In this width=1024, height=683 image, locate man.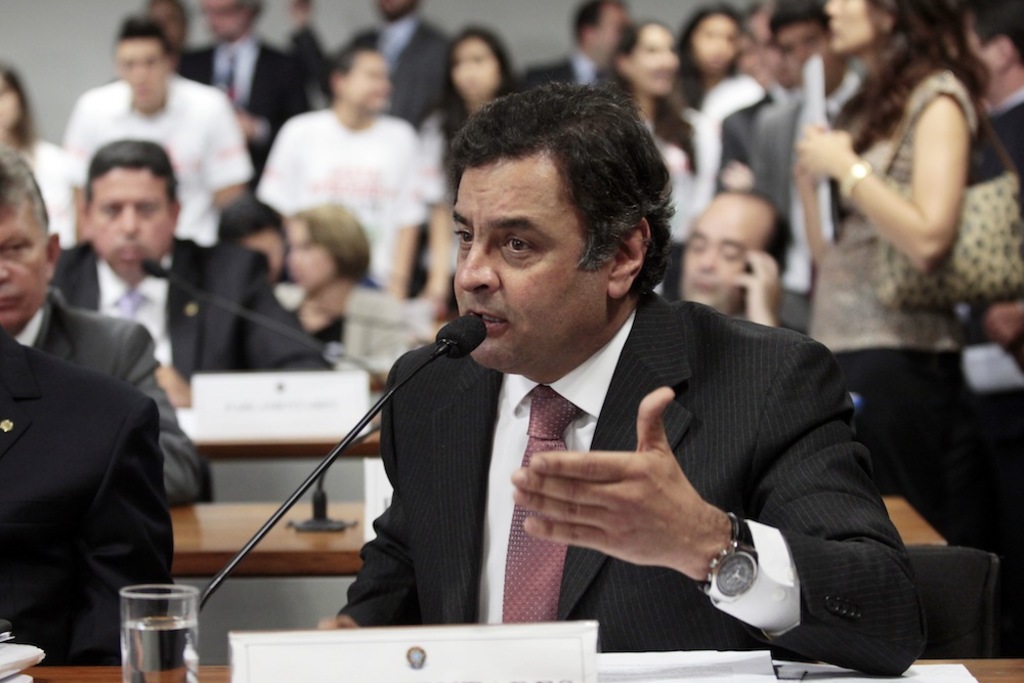
Bounding box: rect(316, 79, 924, 678).
